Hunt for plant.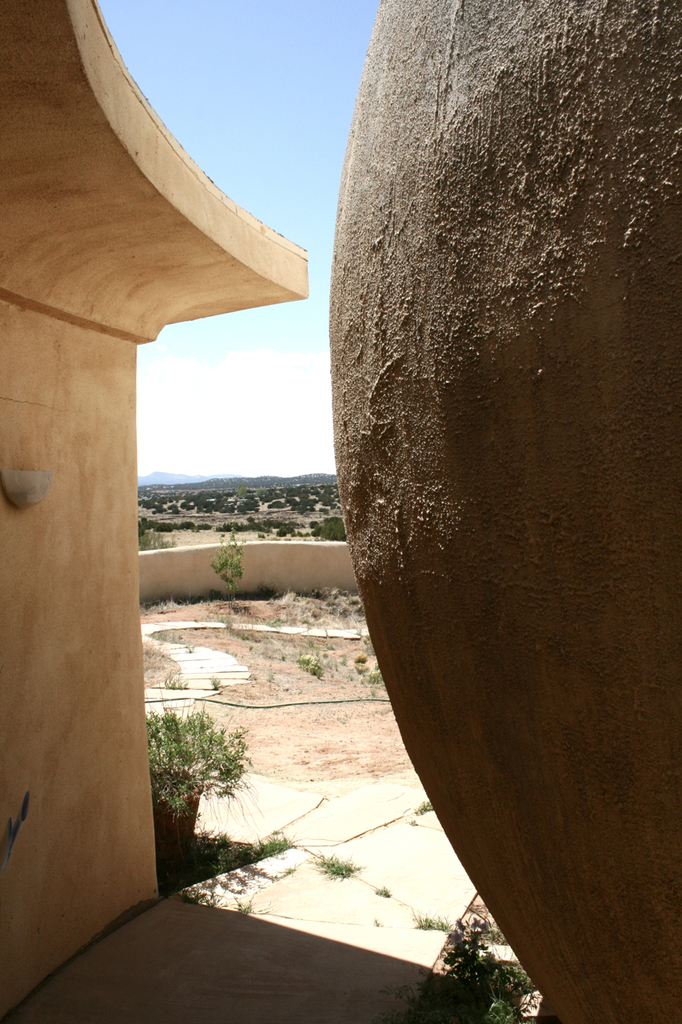
Hunted down at <bbox>233, 898, 261, 914</bbox>.
